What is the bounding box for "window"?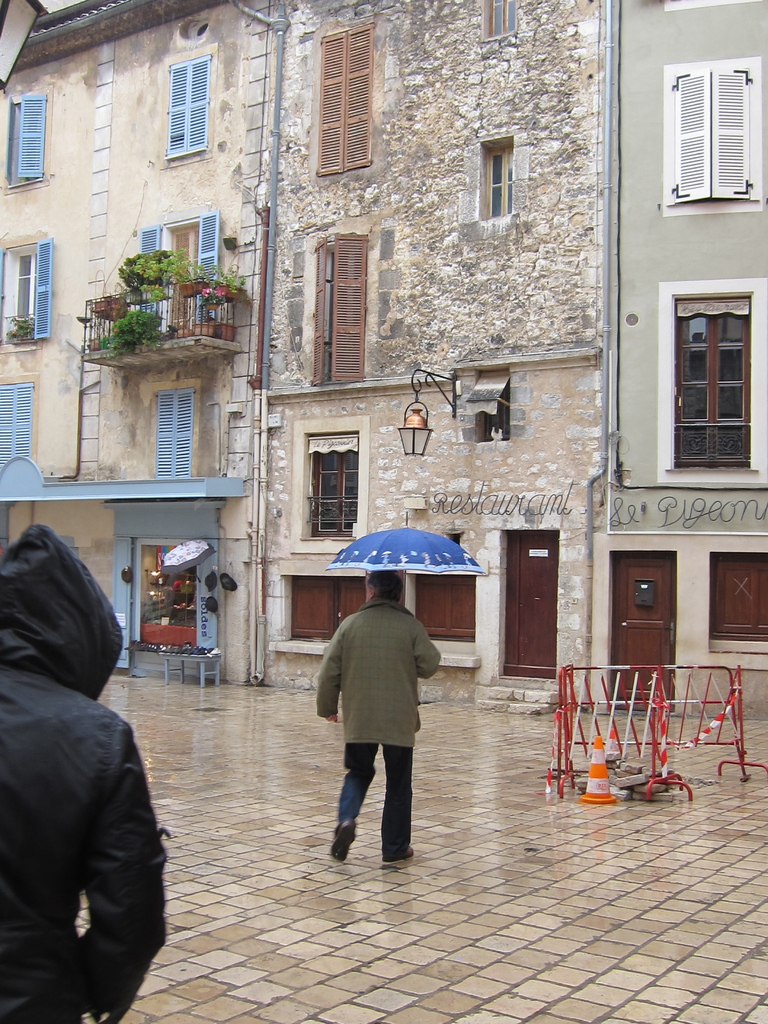
x1=486 y1=144 x2=513 y2=216.
